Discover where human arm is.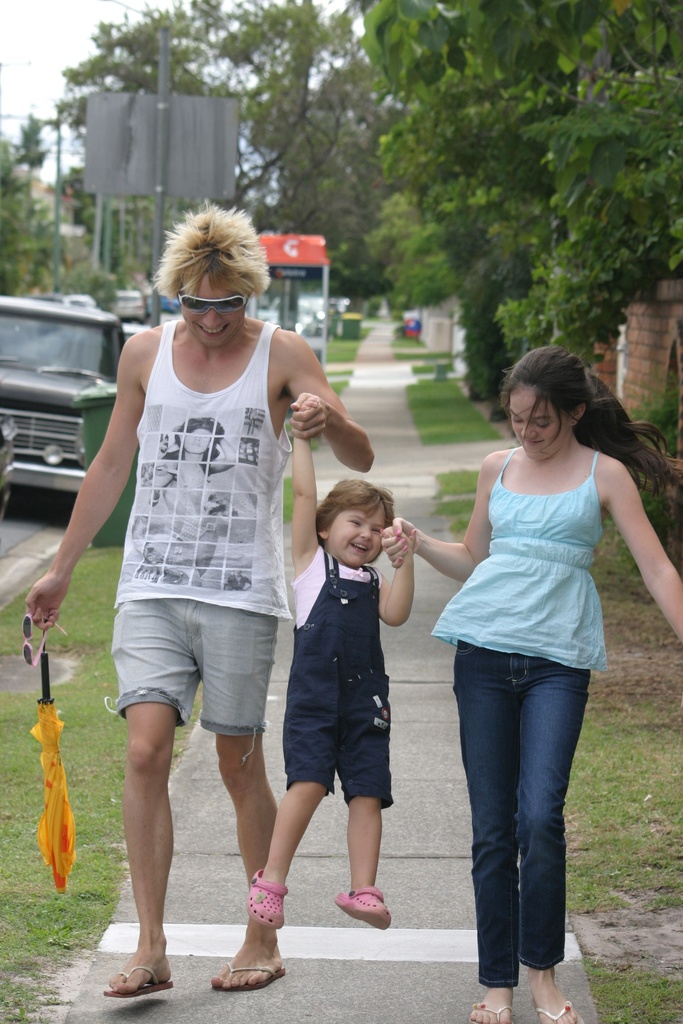
Discovered at [361,522,417,625].
